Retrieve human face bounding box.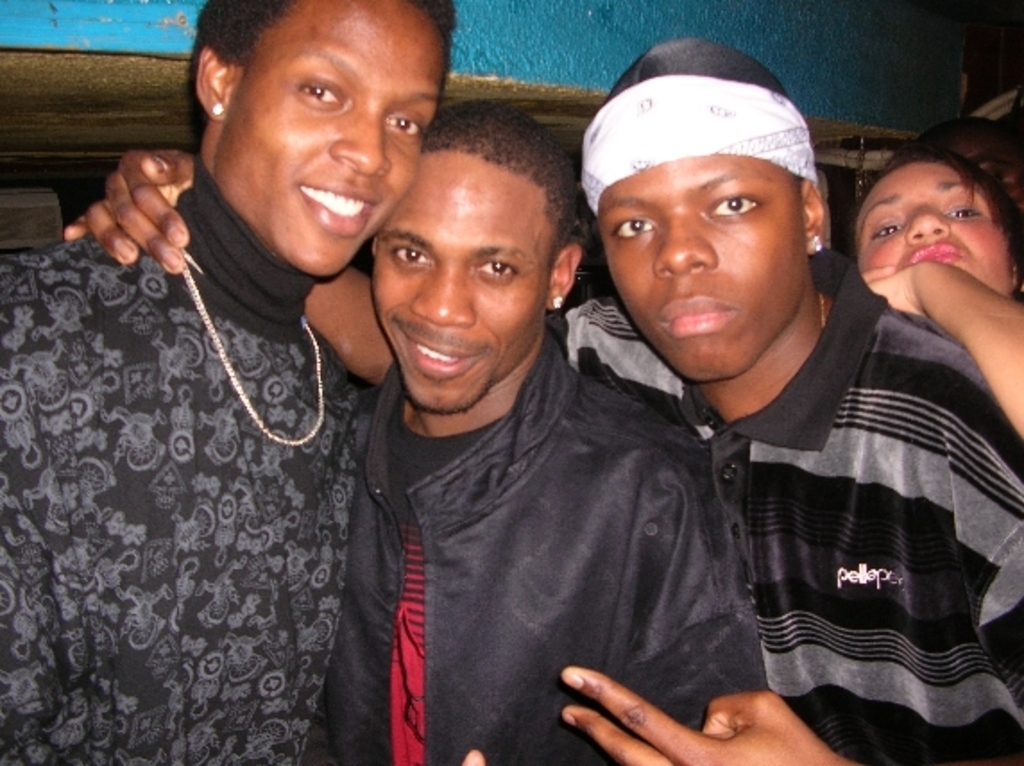
Bounding box: x1=854 y1=161 x2=1010 y2=295.
